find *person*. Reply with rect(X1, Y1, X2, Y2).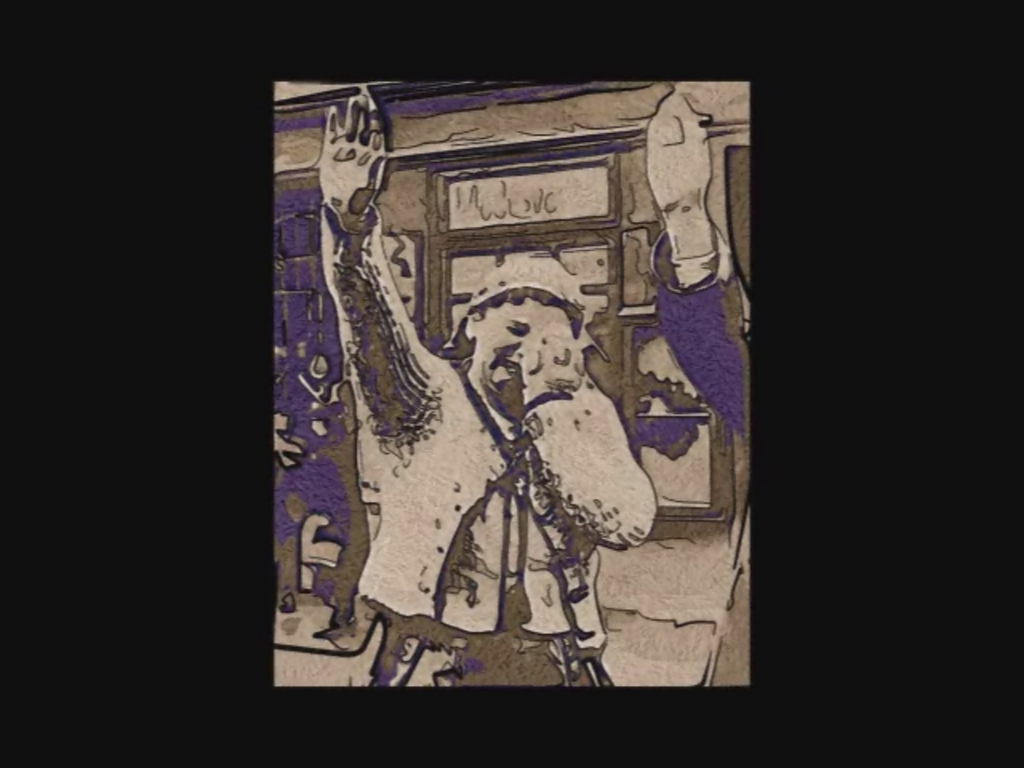
rect(334, 214, 637, 680).
